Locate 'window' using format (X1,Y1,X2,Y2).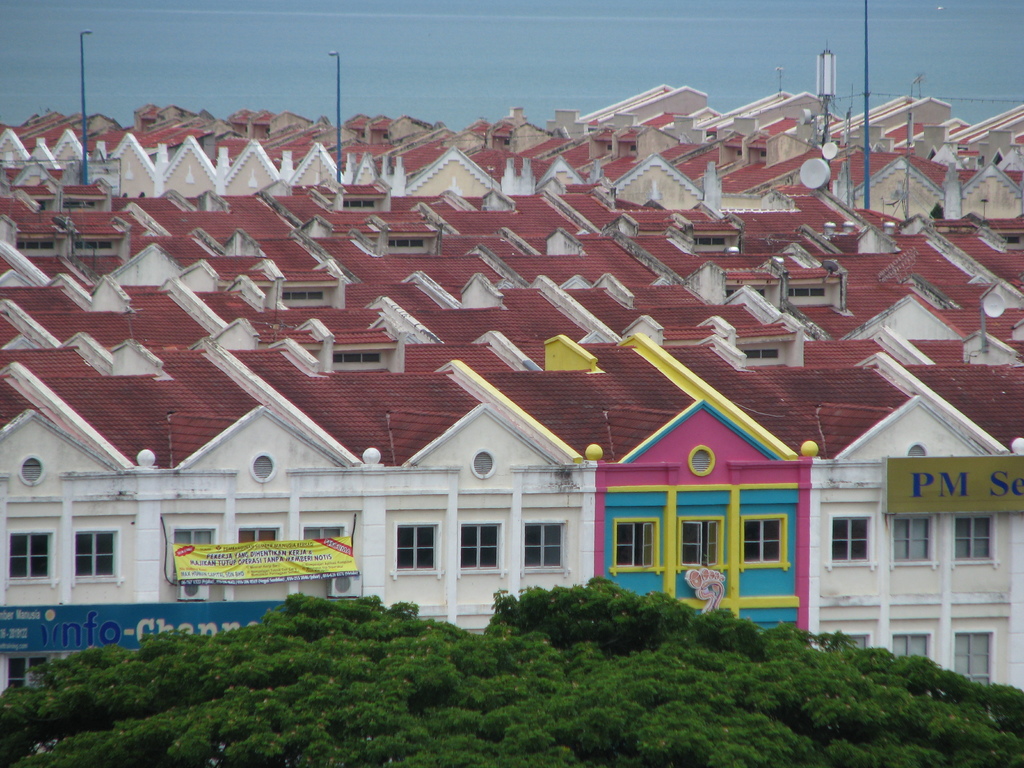
(953,630,998,694).
